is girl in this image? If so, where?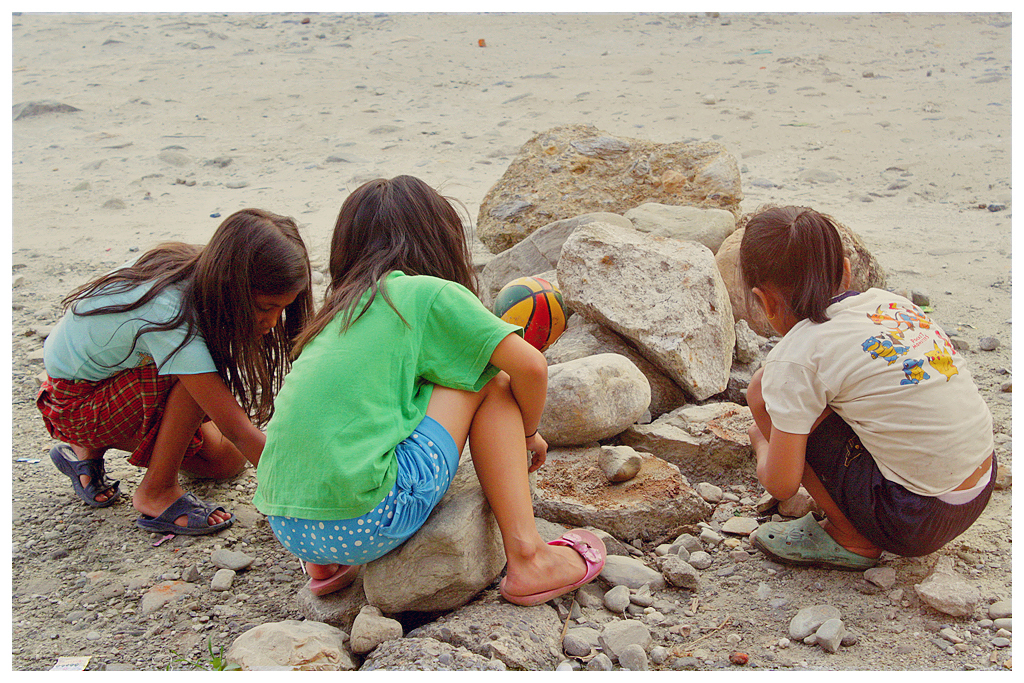
Yes, at x1=248 y1=171 x2=607 y2=606.
